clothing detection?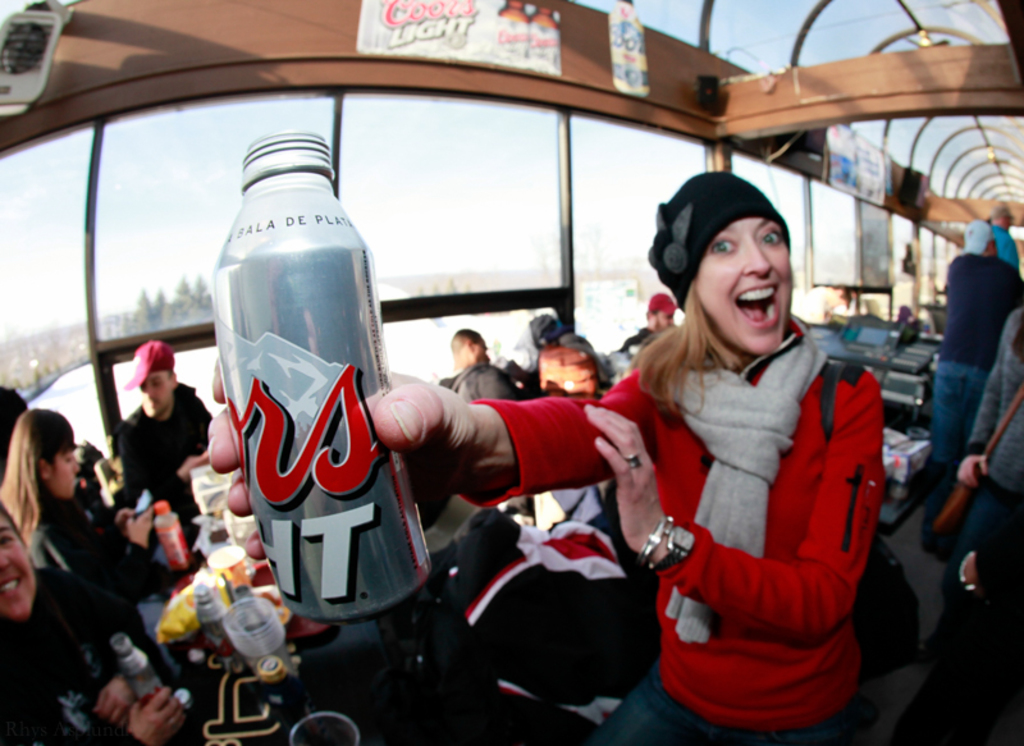
select_region(966, 315, 1023, 494)
